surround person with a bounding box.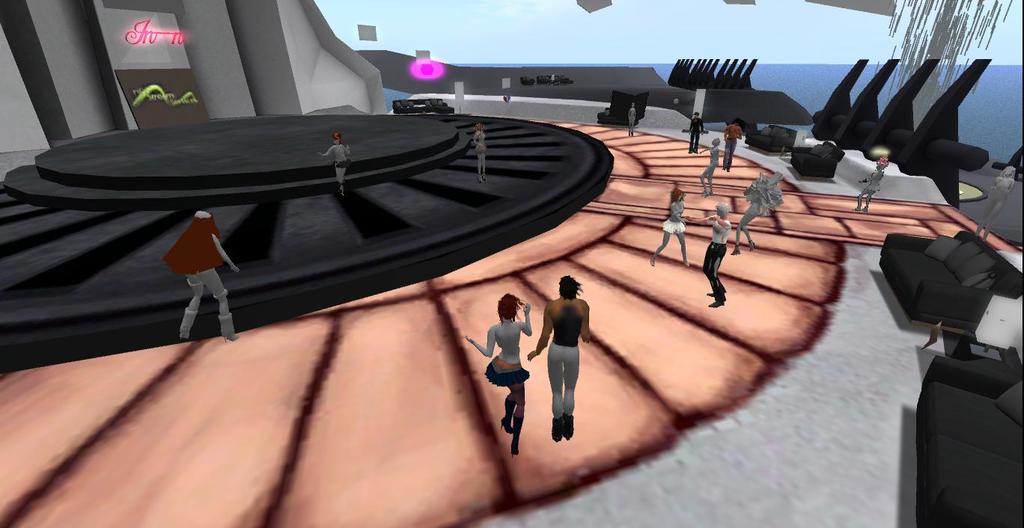
left=318, top=132, right=351, bottom=197.
